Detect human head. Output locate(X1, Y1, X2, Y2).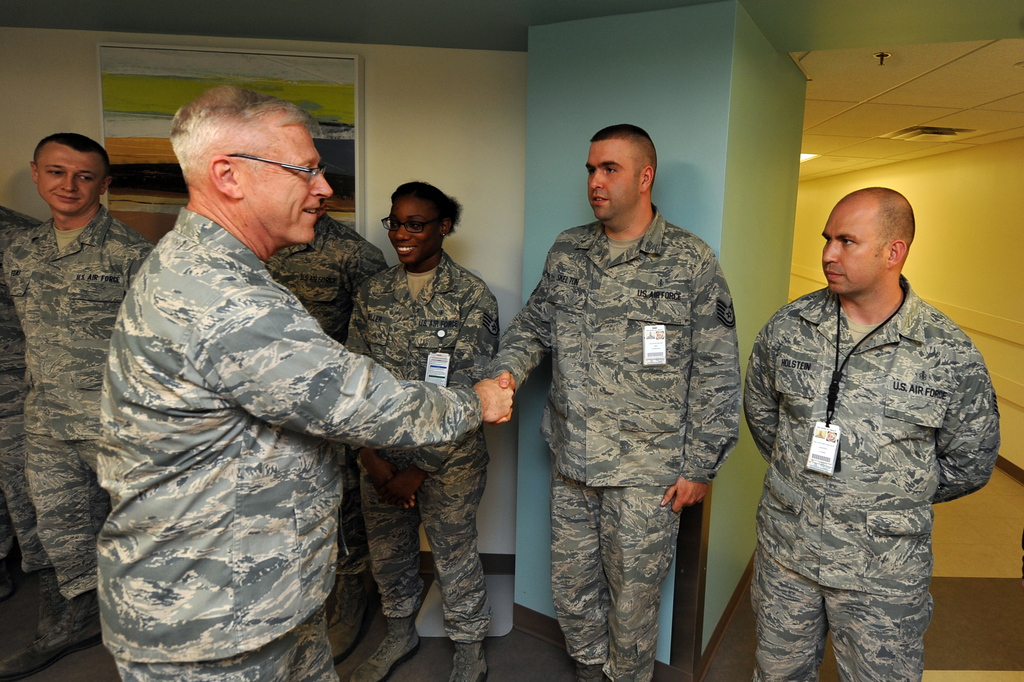
locate(28, 133, 113, 215).
